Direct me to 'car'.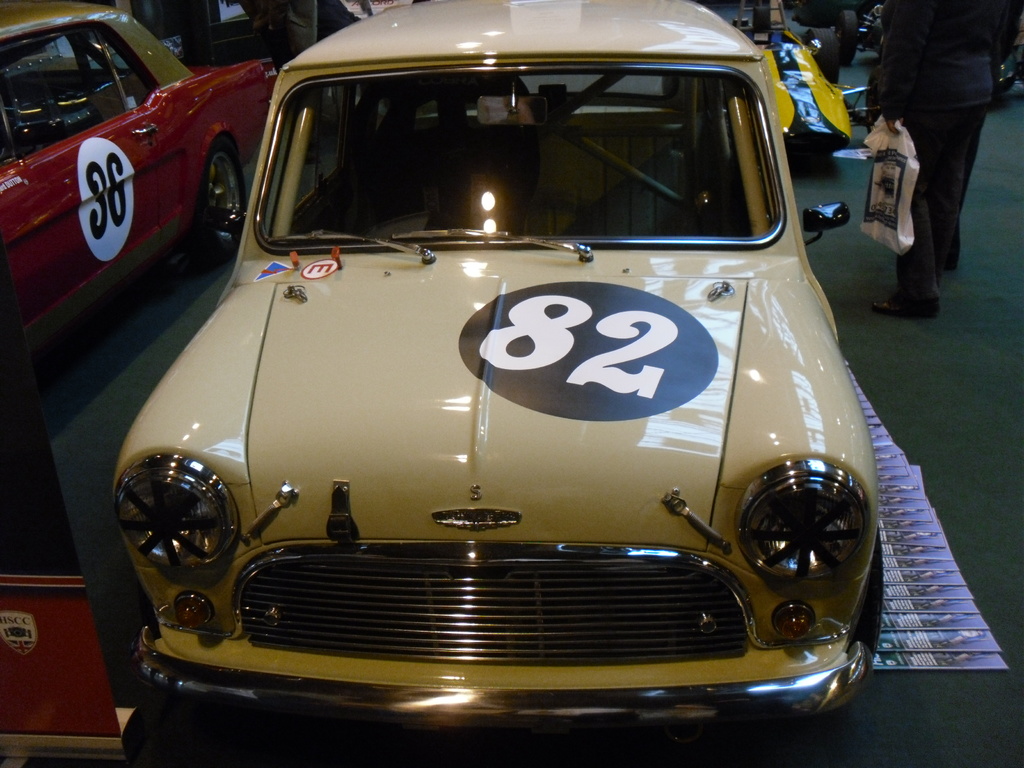
Direction: [108,0,862,751].
